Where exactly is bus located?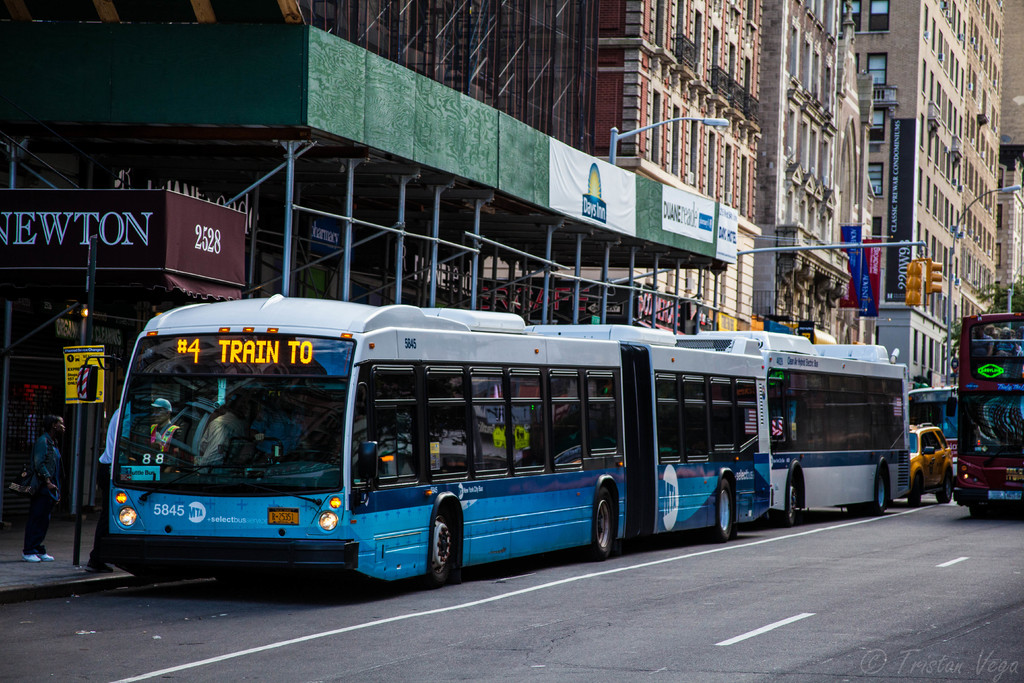
Its bounding box is <bbox>104, 293, 909, 589</bbox>.
